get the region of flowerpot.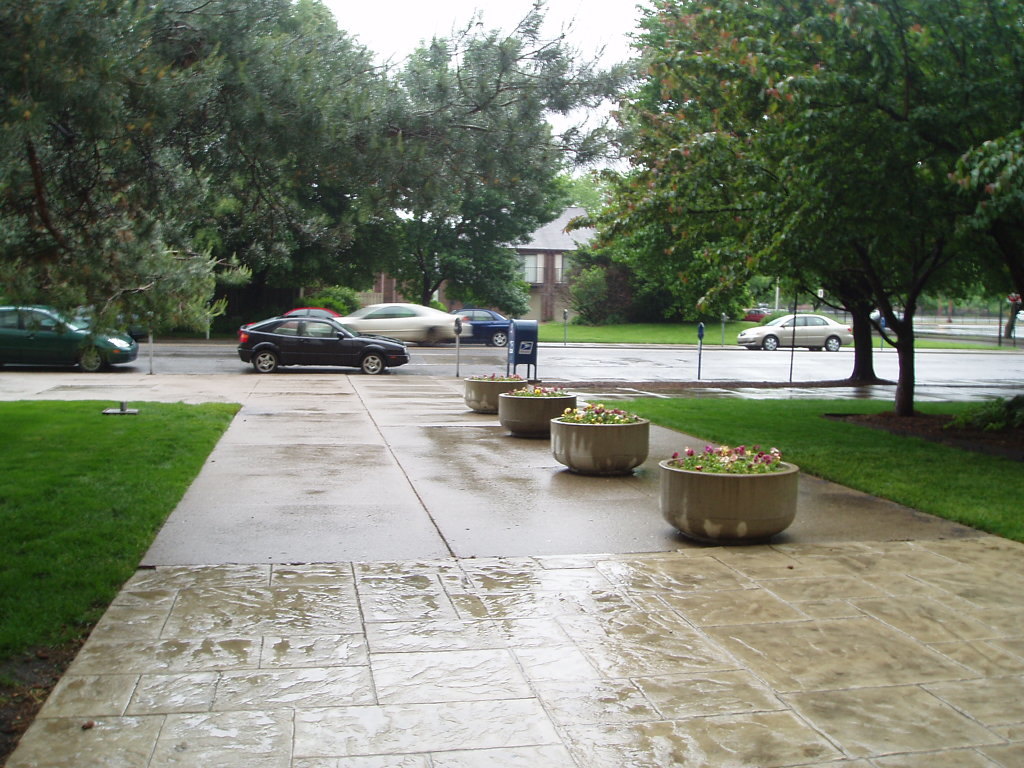
<bbox>463, 373, 530, 412</bbox>.
